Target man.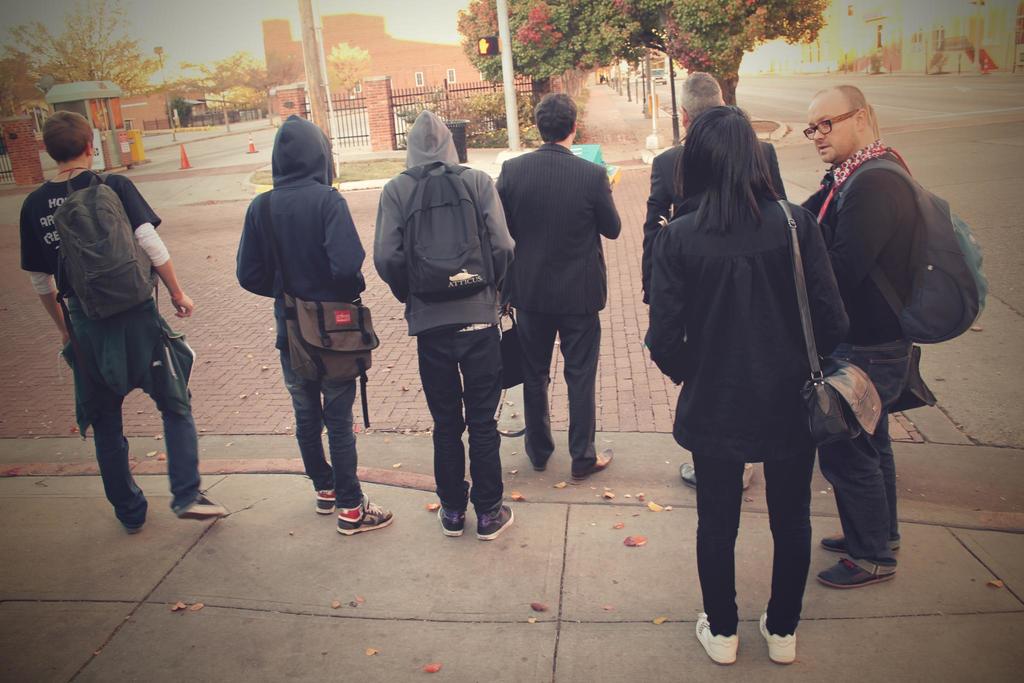
Target region: x1=237, y1=113, x2=404, y2=534.
